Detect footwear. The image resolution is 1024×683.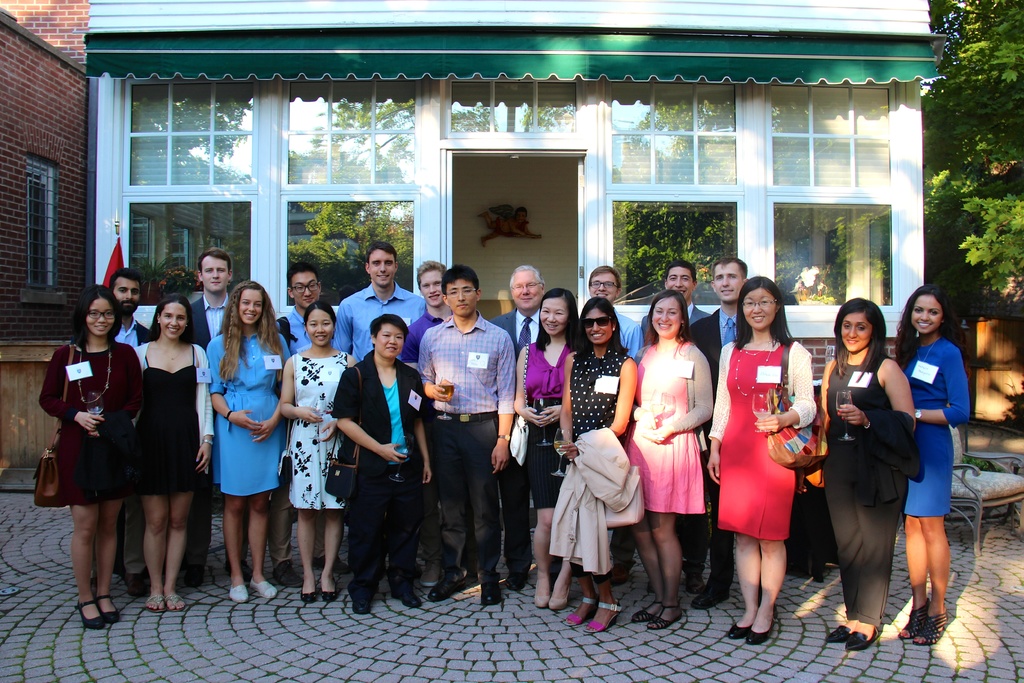
Rect(534, 566, 549, 609).
